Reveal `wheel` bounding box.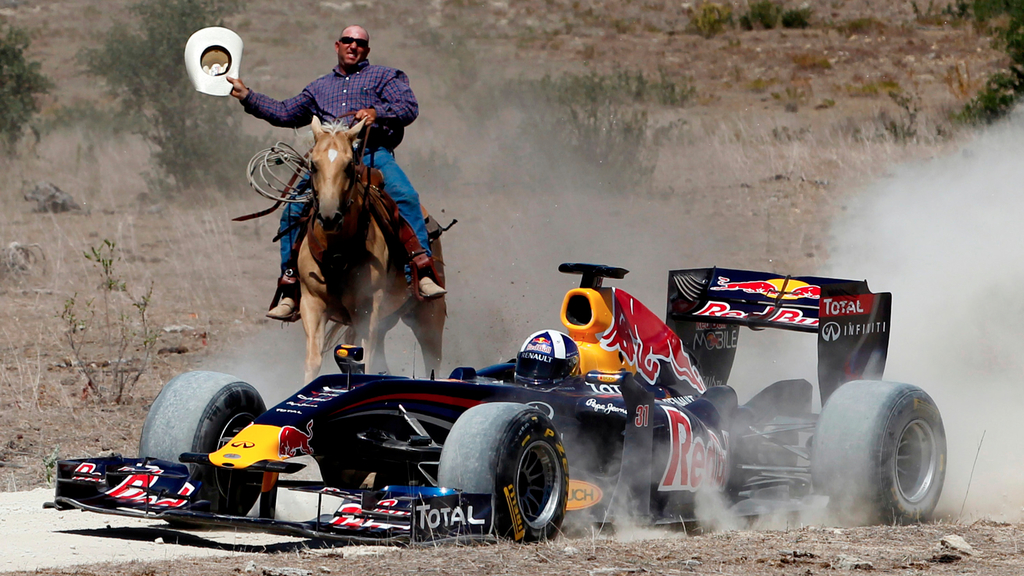
Revealed: 827:385:952:513.
